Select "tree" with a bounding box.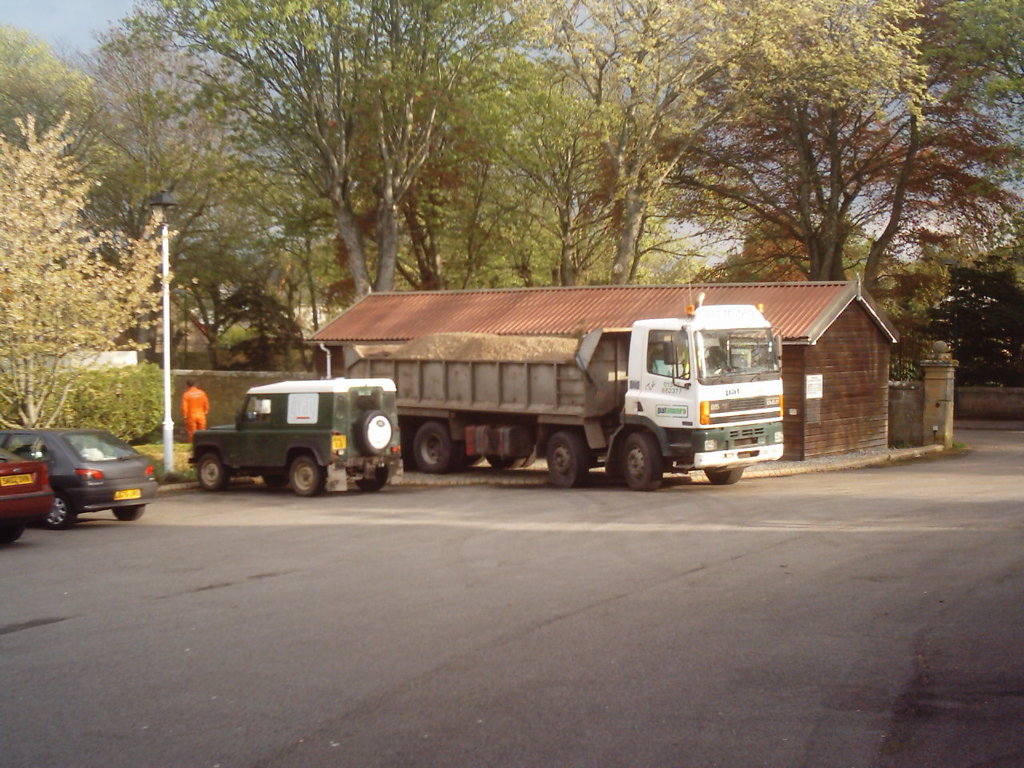
<box>137,2,558,304</box>.
